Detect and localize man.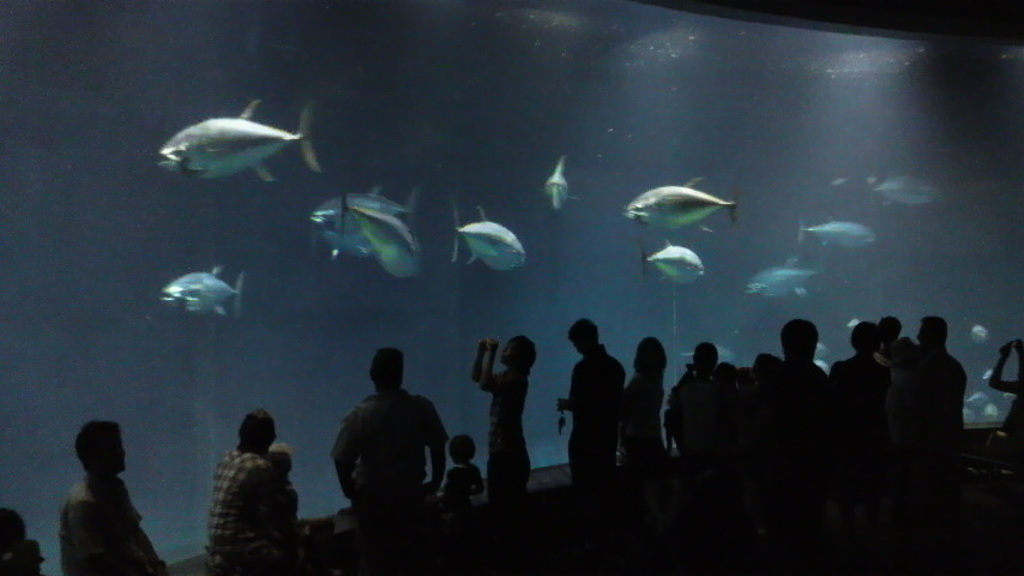
Localized at 199/398/284/575.
